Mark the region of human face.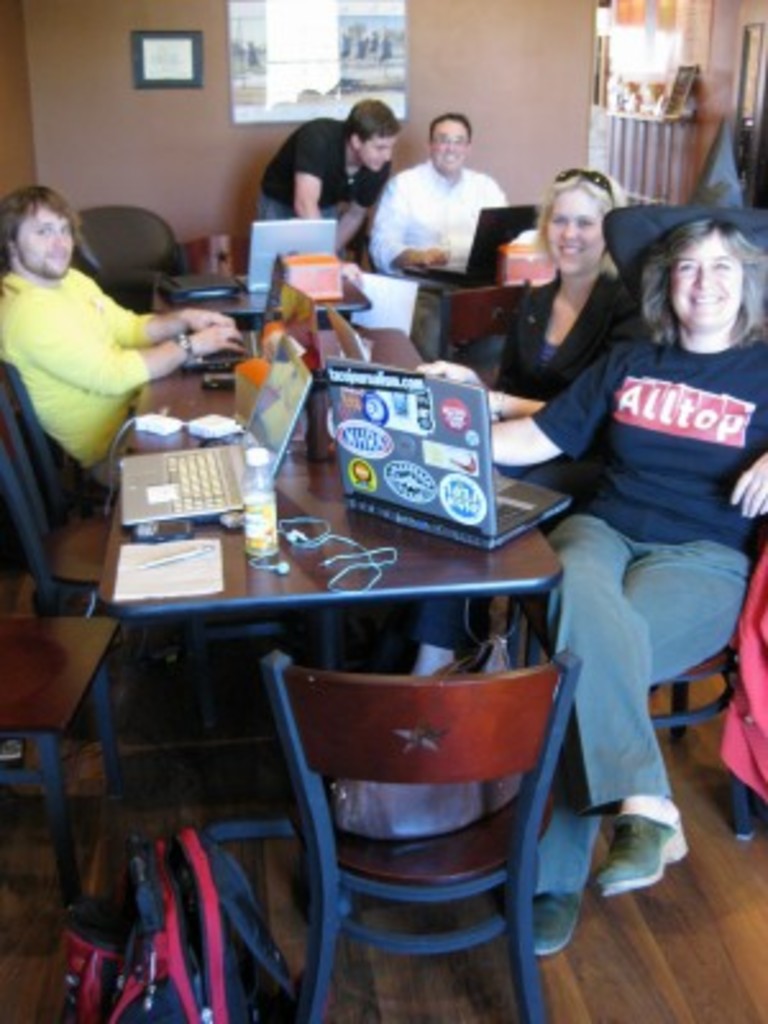
Region: 543 192 599 264.
